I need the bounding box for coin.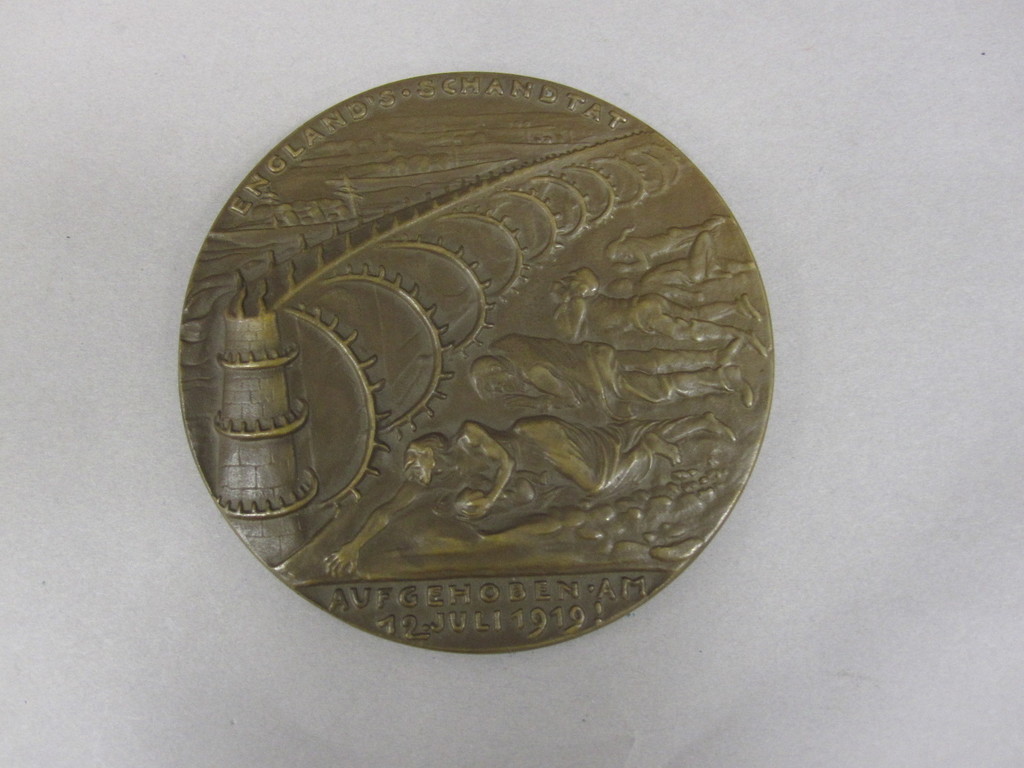
Here it is: select_region(180, 72, 775, 651).
